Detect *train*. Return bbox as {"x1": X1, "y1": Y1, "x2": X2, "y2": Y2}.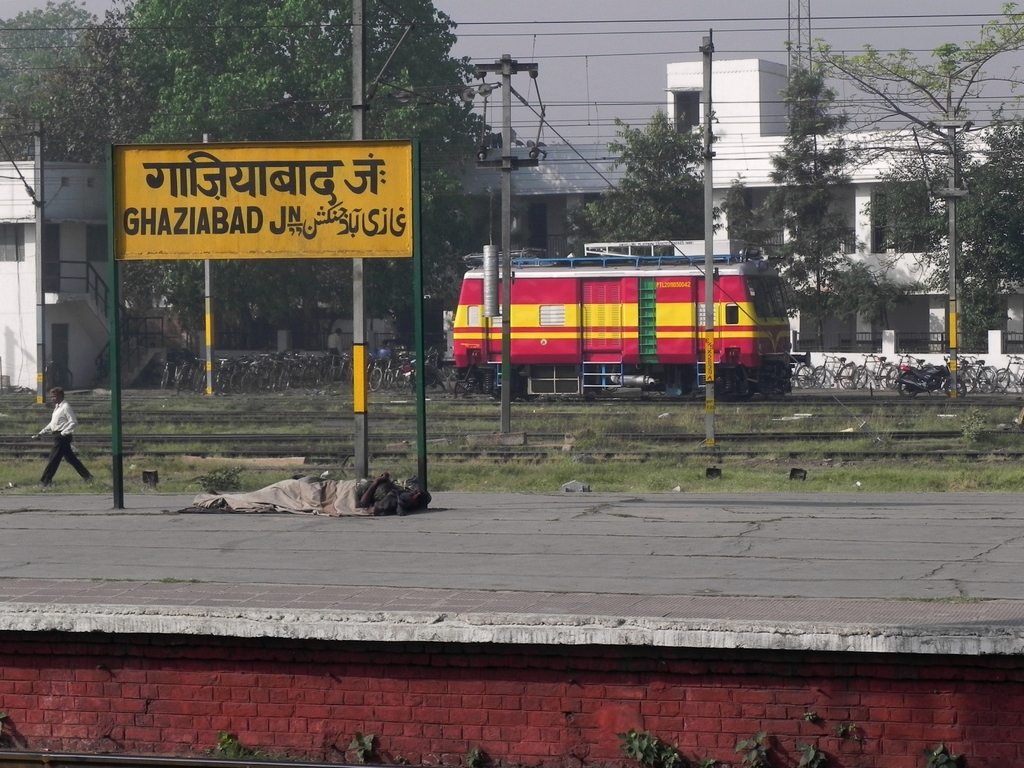
{"x1": 447, "y1": 241, "x2": 814, "y2": 399}.
